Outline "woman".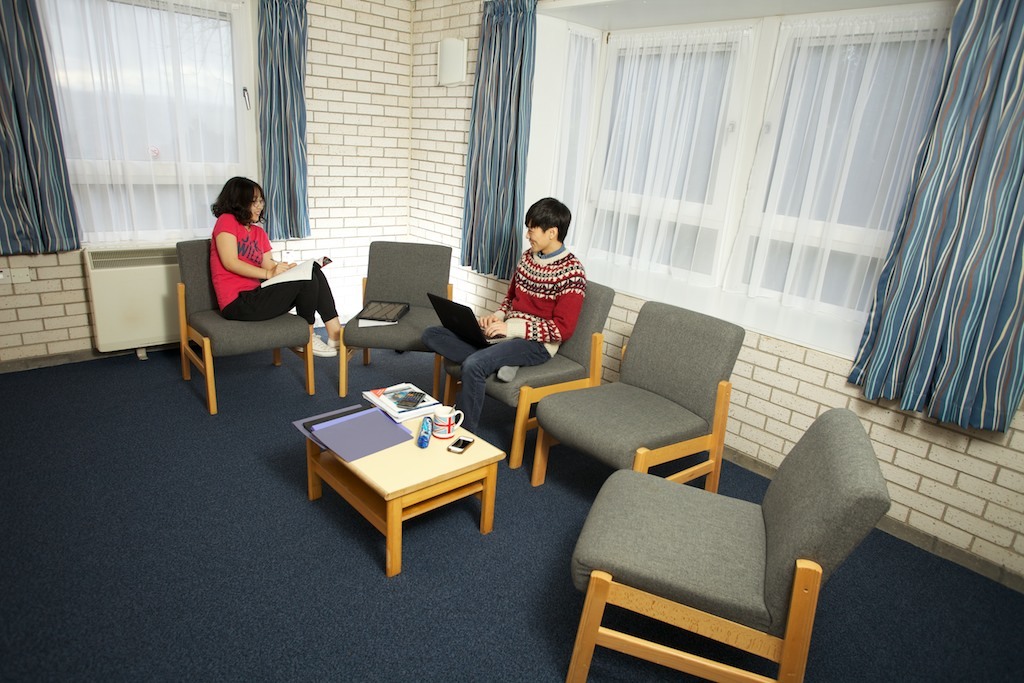
Outline: box=[208, 178, 342, 357].
